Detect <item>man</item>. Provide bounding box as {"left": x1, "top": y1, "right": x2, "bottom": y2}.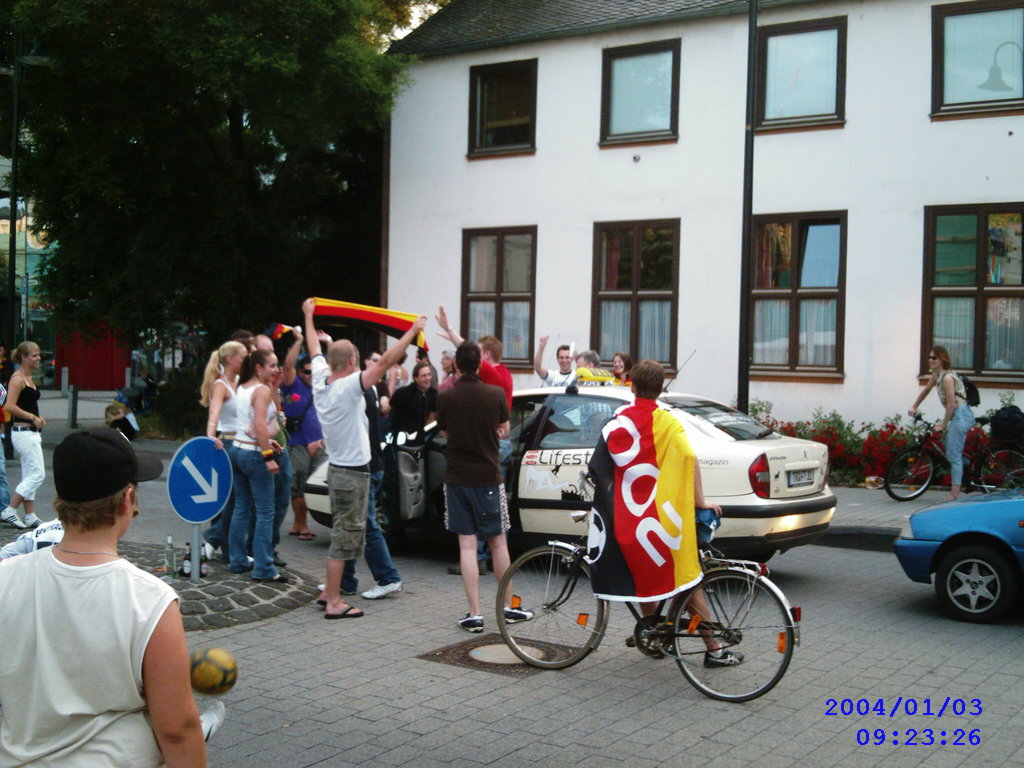
{"left": 303, "top": 294, "right": 428, "bottom": 620}.
